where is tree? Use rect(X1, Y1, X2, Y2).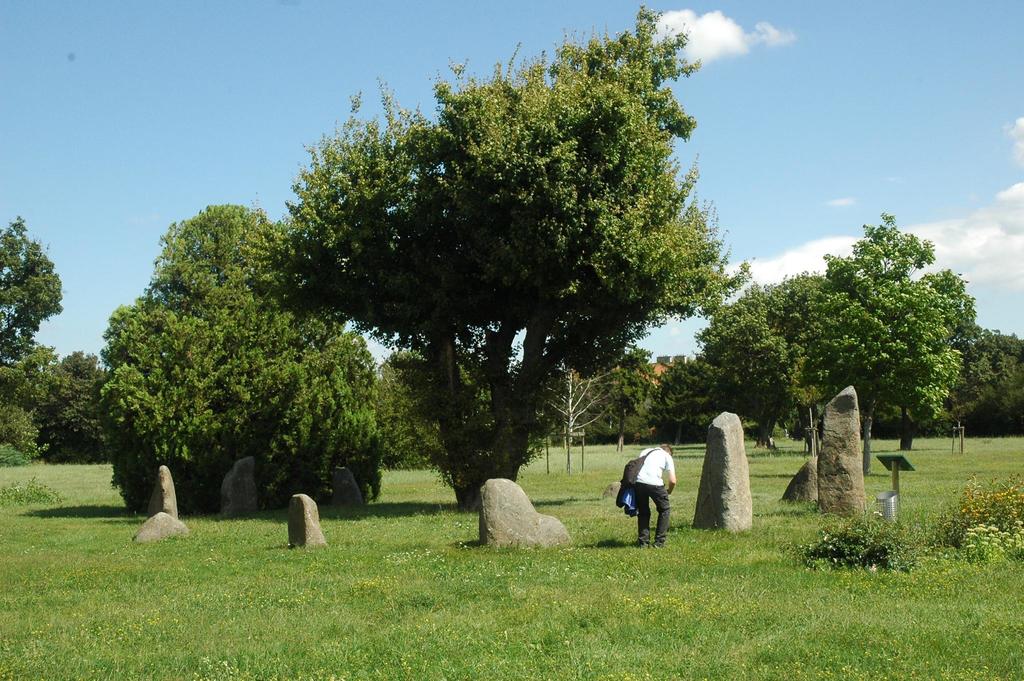
rect(595, 348, 660, 450).
